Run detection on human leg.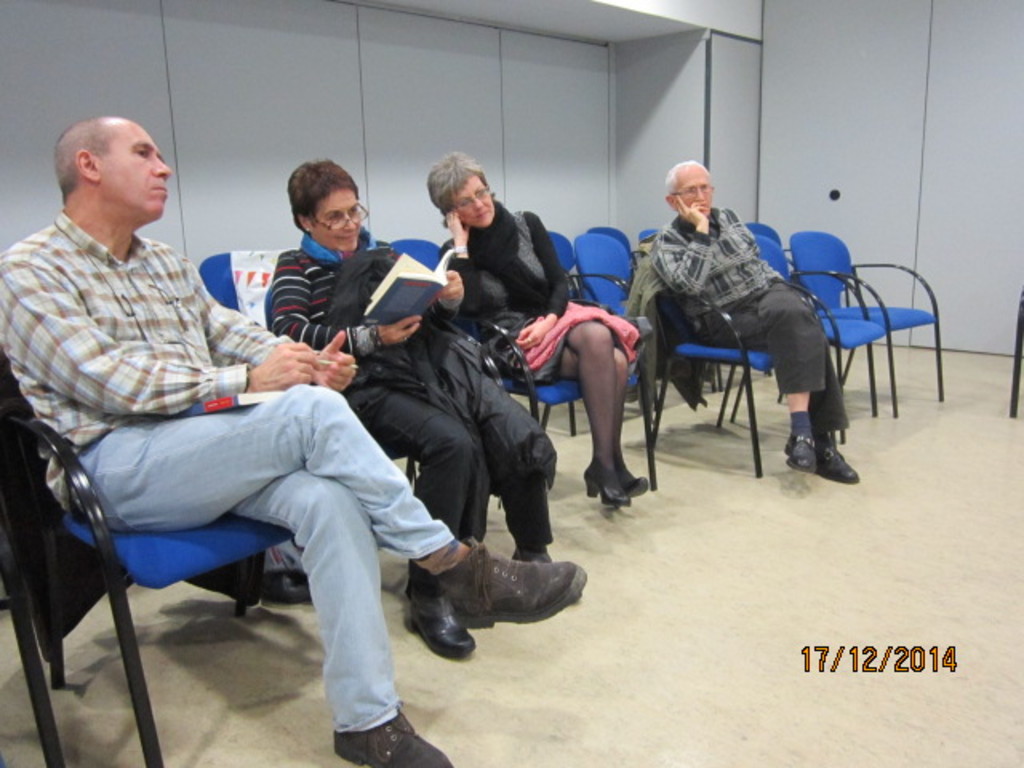
Result: Rect(701, 286, 850, 493).
